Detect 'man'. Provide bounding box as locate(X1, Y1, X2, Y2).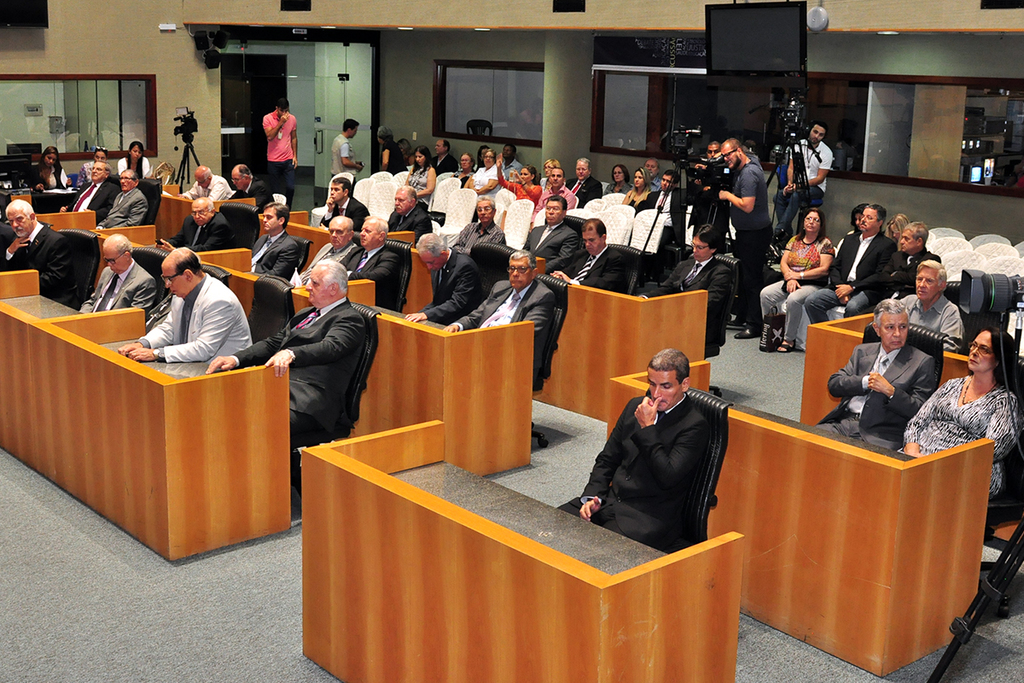
locate(294, 215, 362, 271).
